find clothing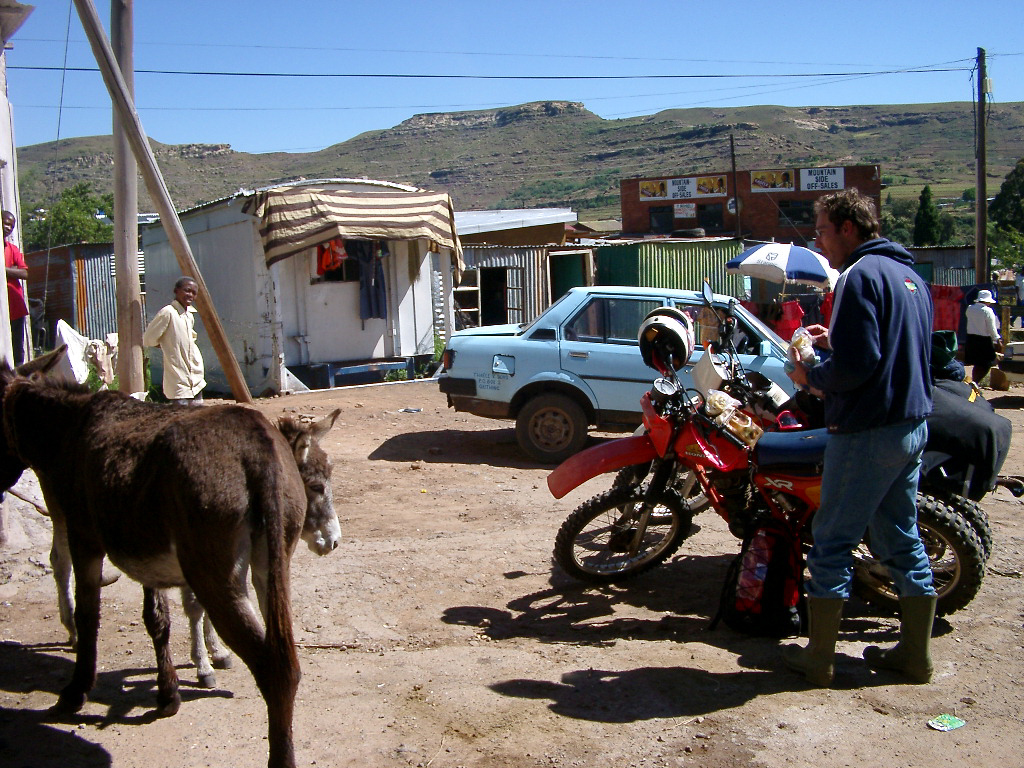
BBox(142, 299, 208, 404)
